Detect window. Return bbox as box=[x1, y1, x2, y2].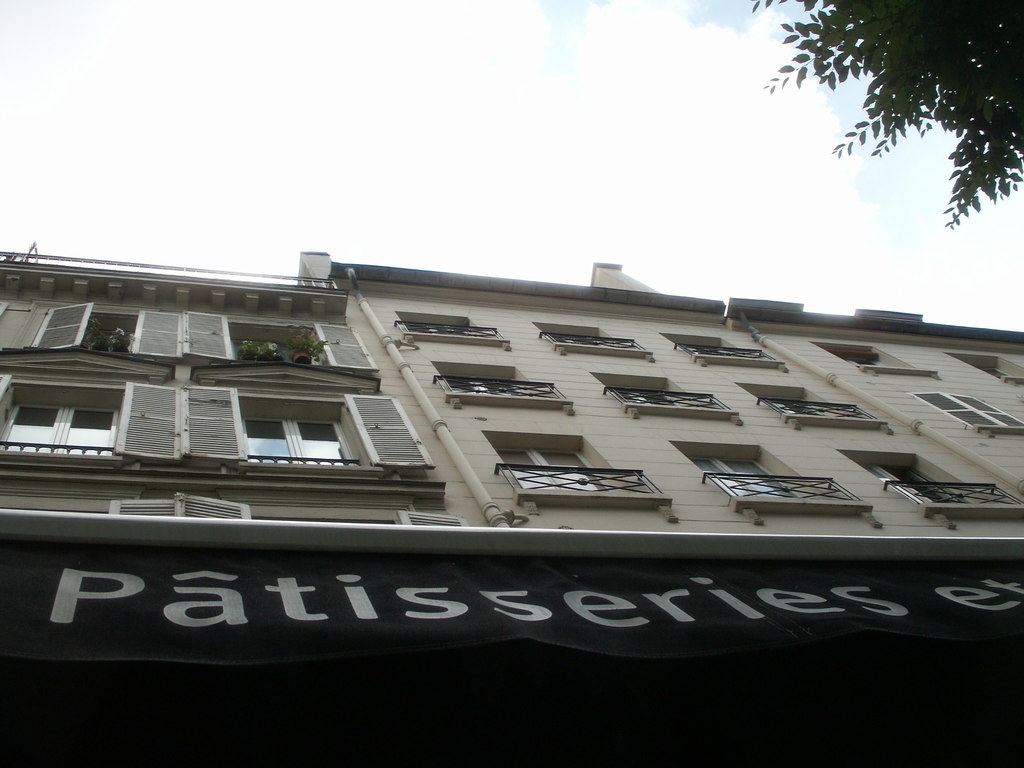
box=[1, 404, 118, 454].
